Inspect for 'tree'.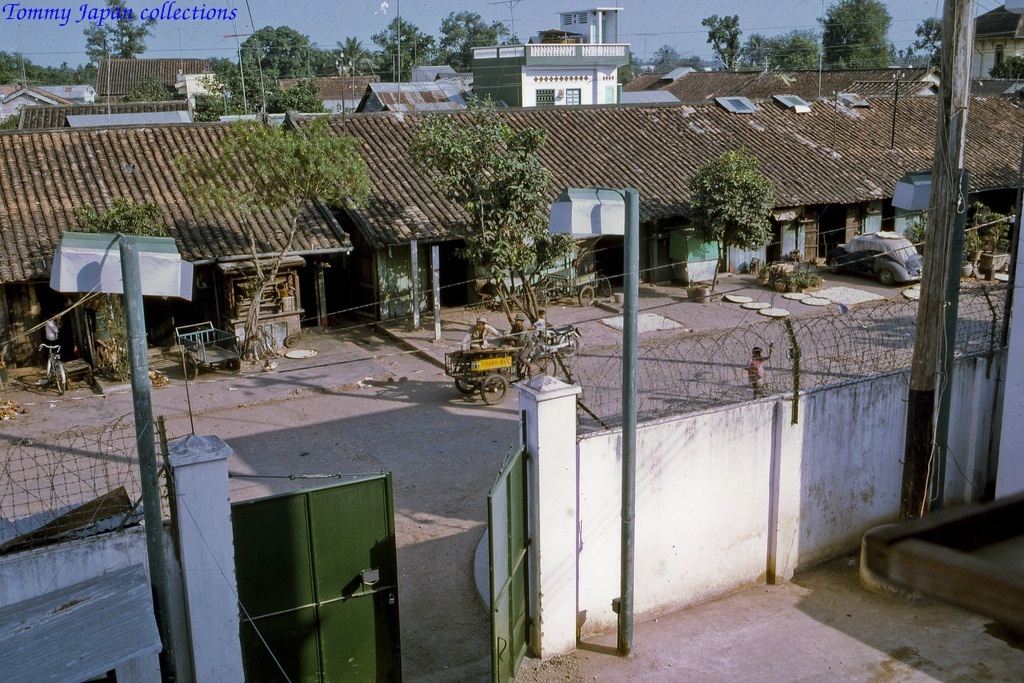
Inspection: BBox(429, 11, 525, 63).
